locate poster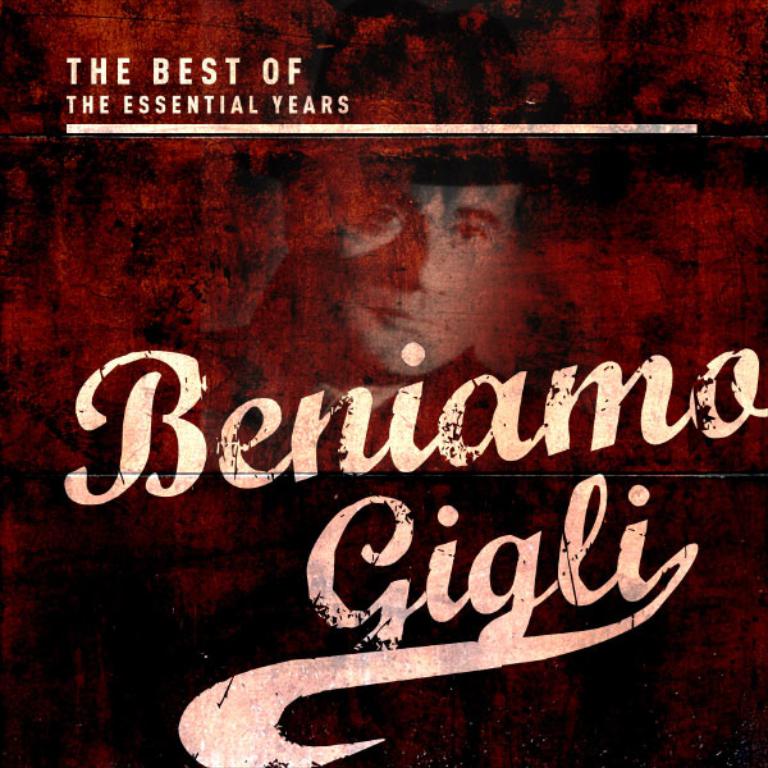
x1=0 y1=0 x2=767 y2=767
